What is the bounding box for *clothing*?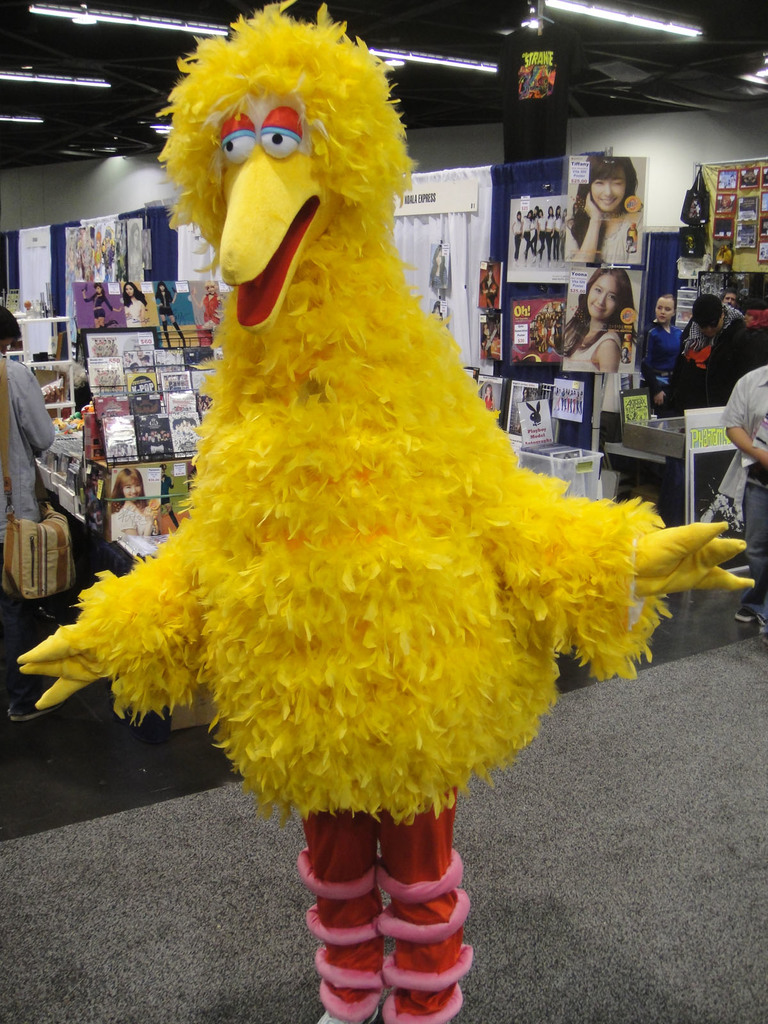
<box>717,369,767,622</box>.
